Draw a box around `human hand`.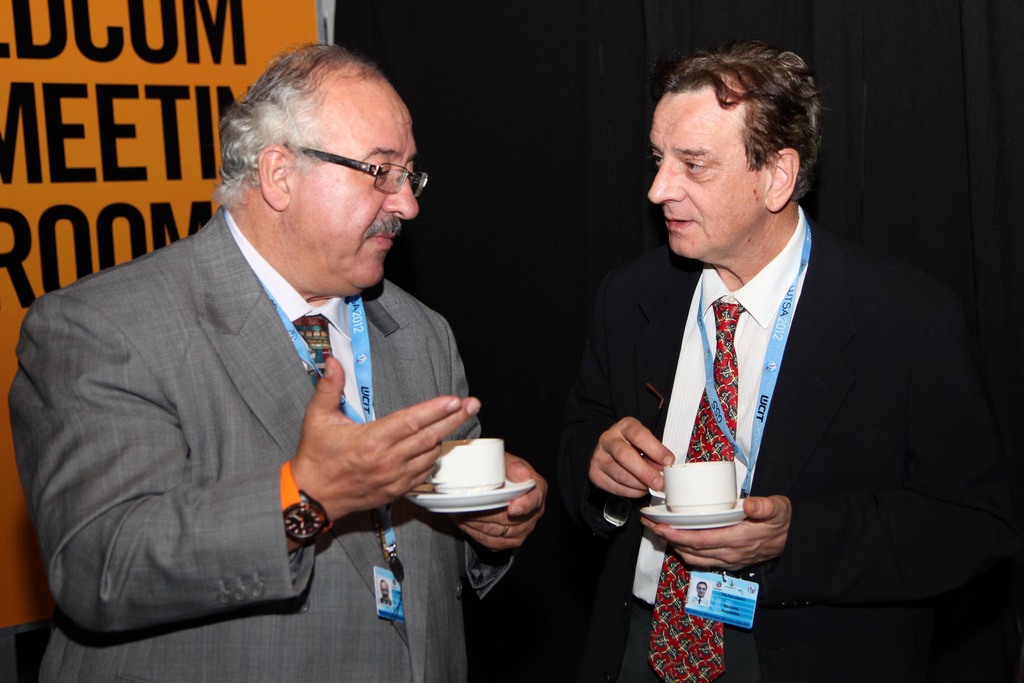
(left=293, top=356, right=483, bottom=519).
